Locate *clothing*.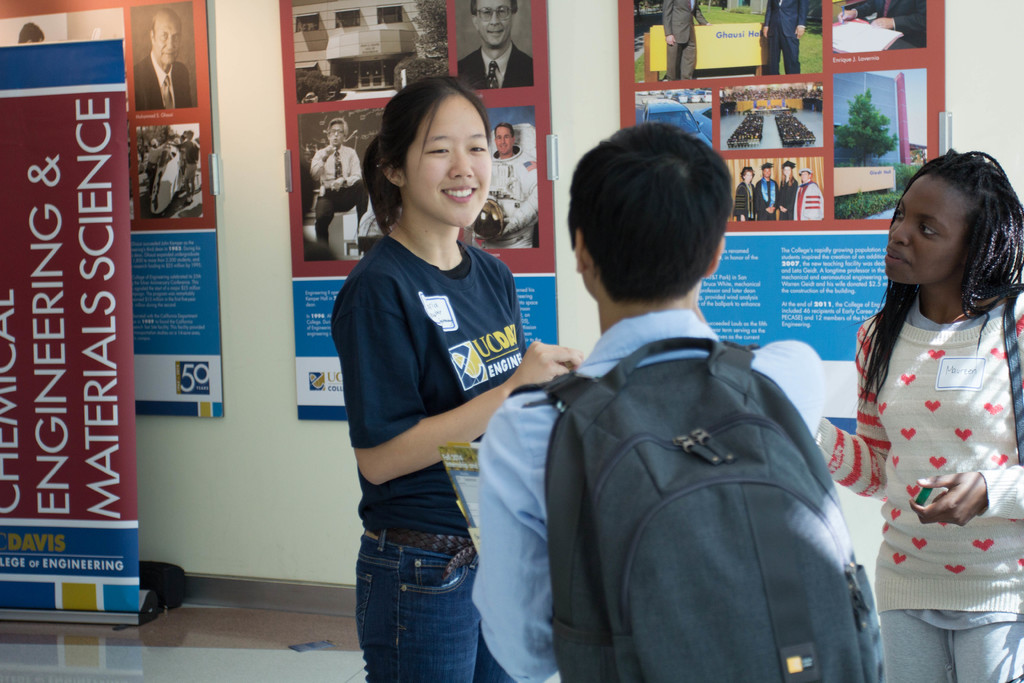
Bounding box: pyautogui.locateOnScreen(859, 0, 926, 50).
